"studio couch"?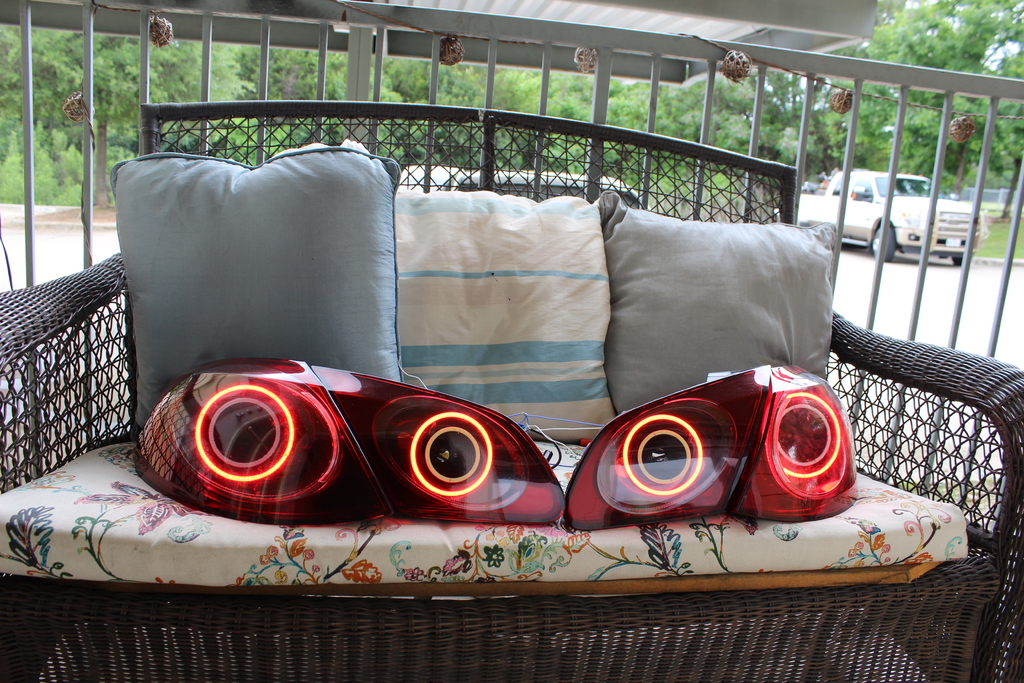
bbox=(0, 97, 1023, 682)
